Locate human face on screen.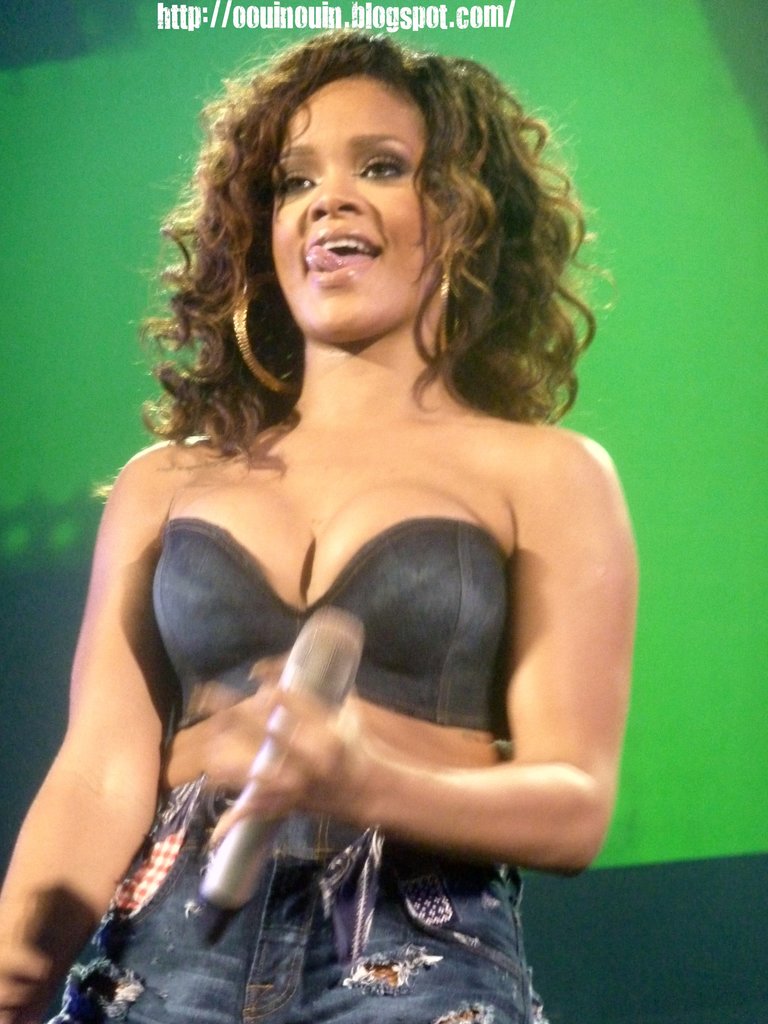
On screen at rect(266, 76, 447, 335).
